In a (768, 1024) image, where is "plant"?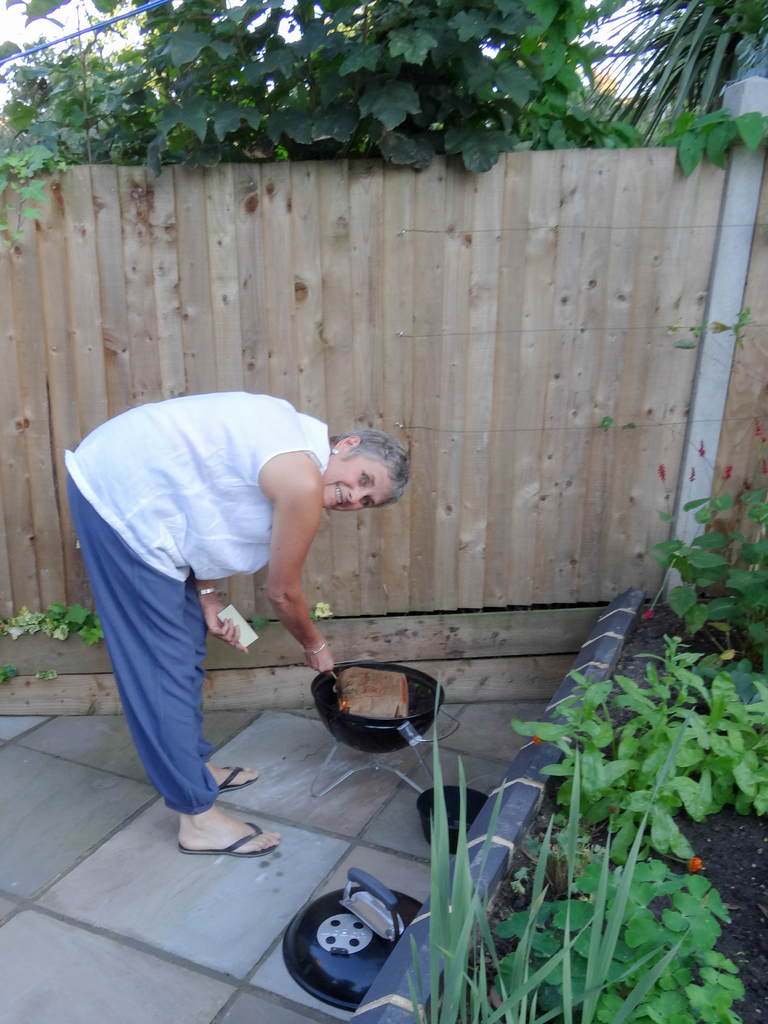
[573,0,767,151].
